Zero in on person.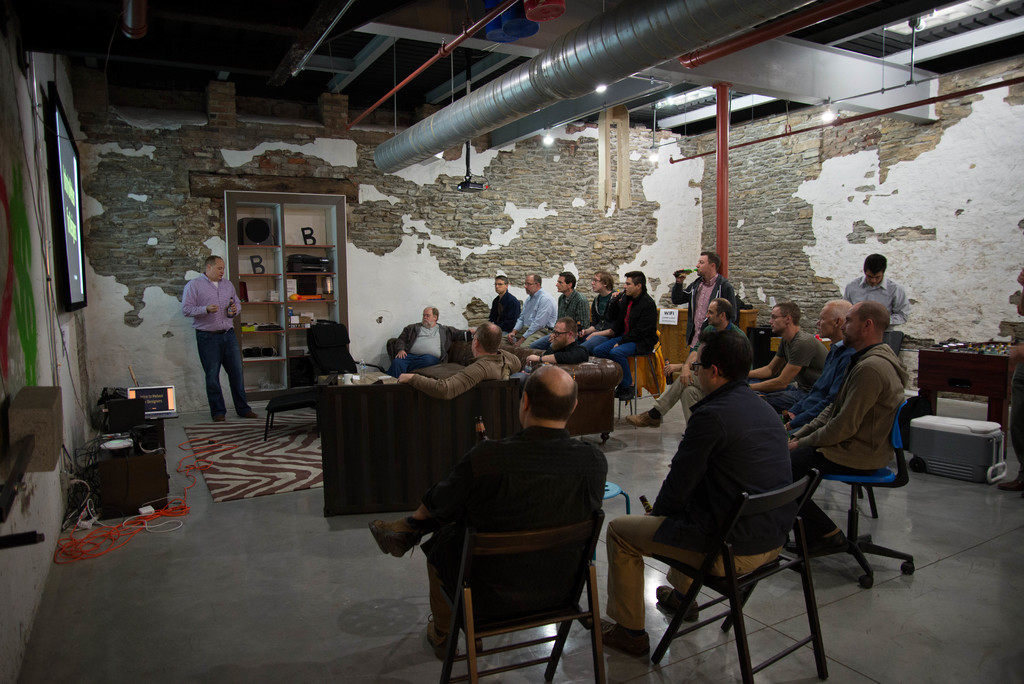
Zeroed in: pyautogui.locateOnScreen(671, 250, 739, 351).
